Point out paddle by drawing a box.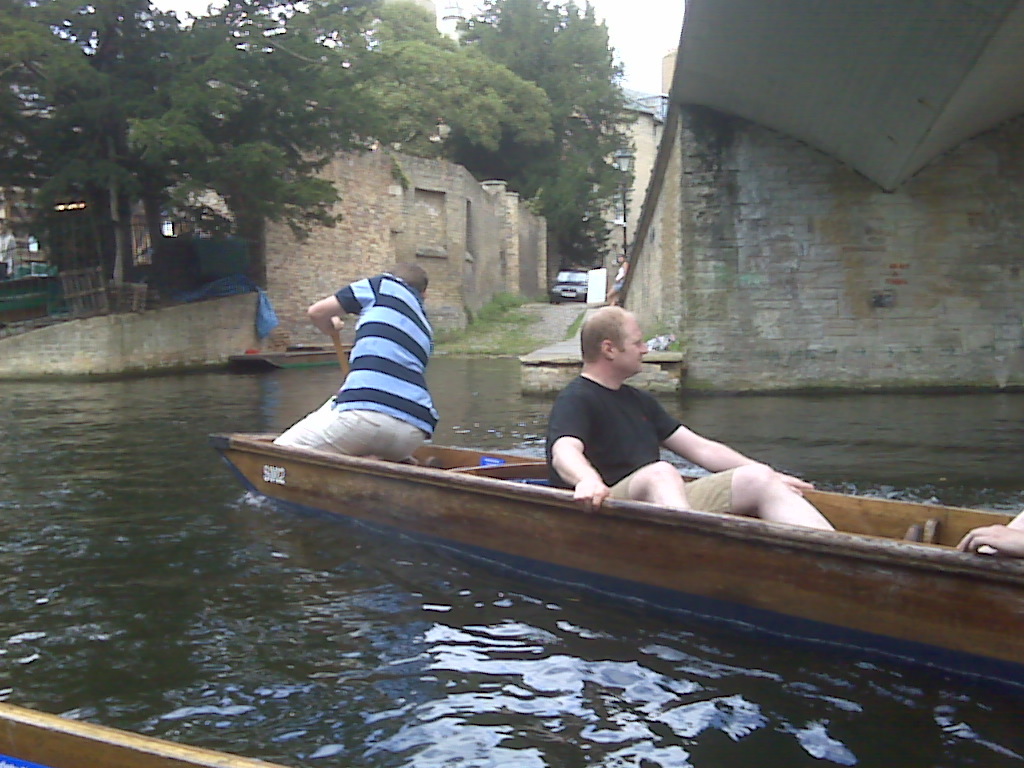
<bbox>330, 331, 351, 378</bbox>.
